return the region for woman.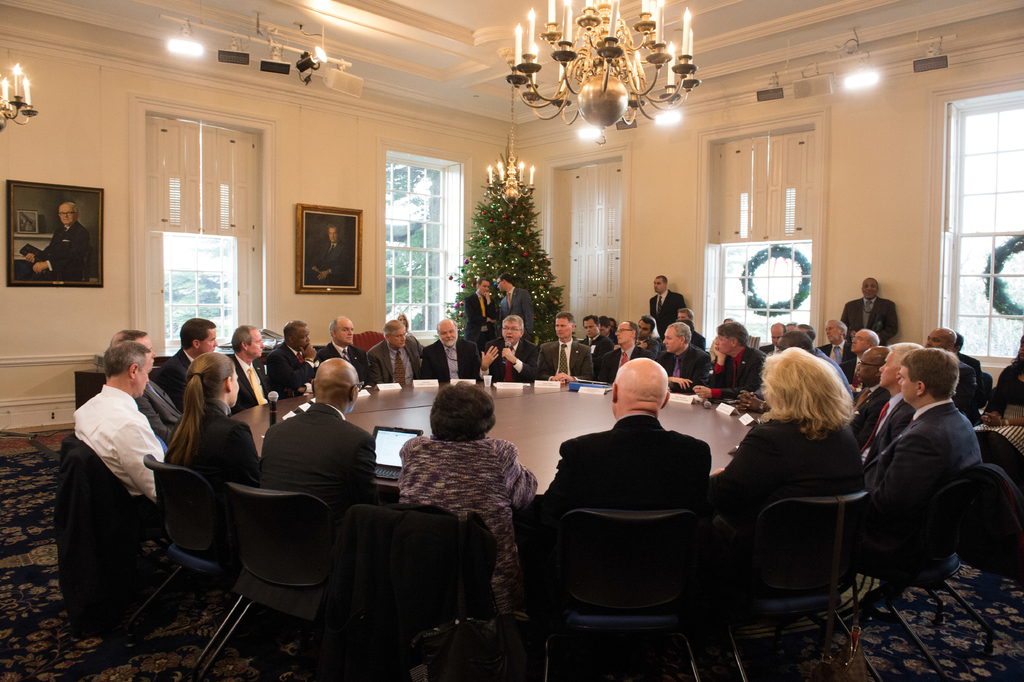
bbox(172, 351, 257, 495).
